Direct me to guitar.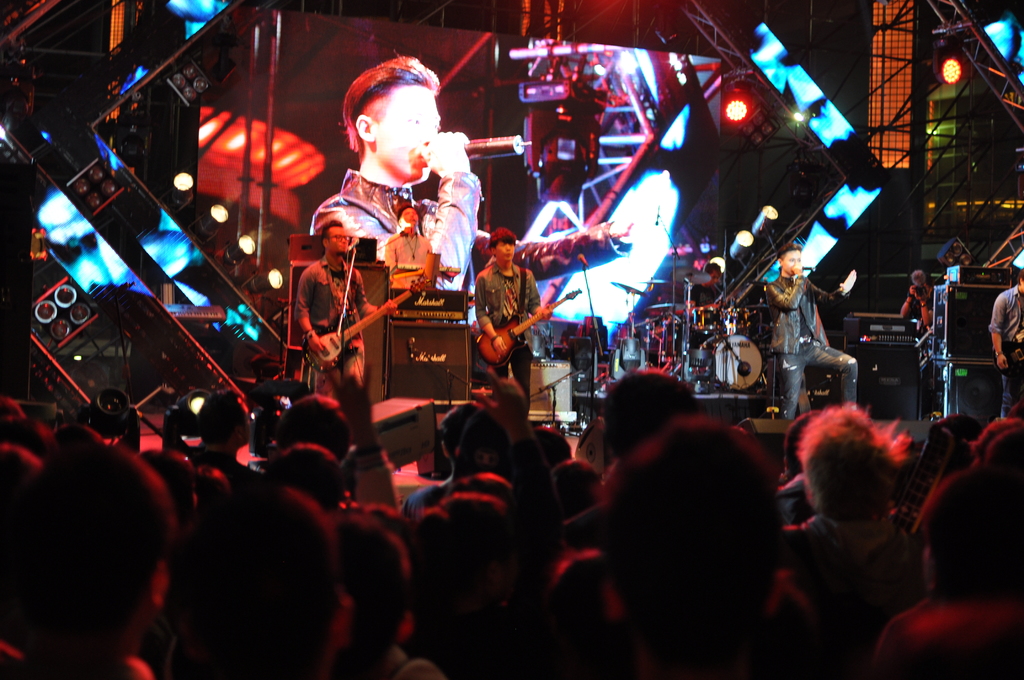
Direction: box(471, 295, 546, 375).
